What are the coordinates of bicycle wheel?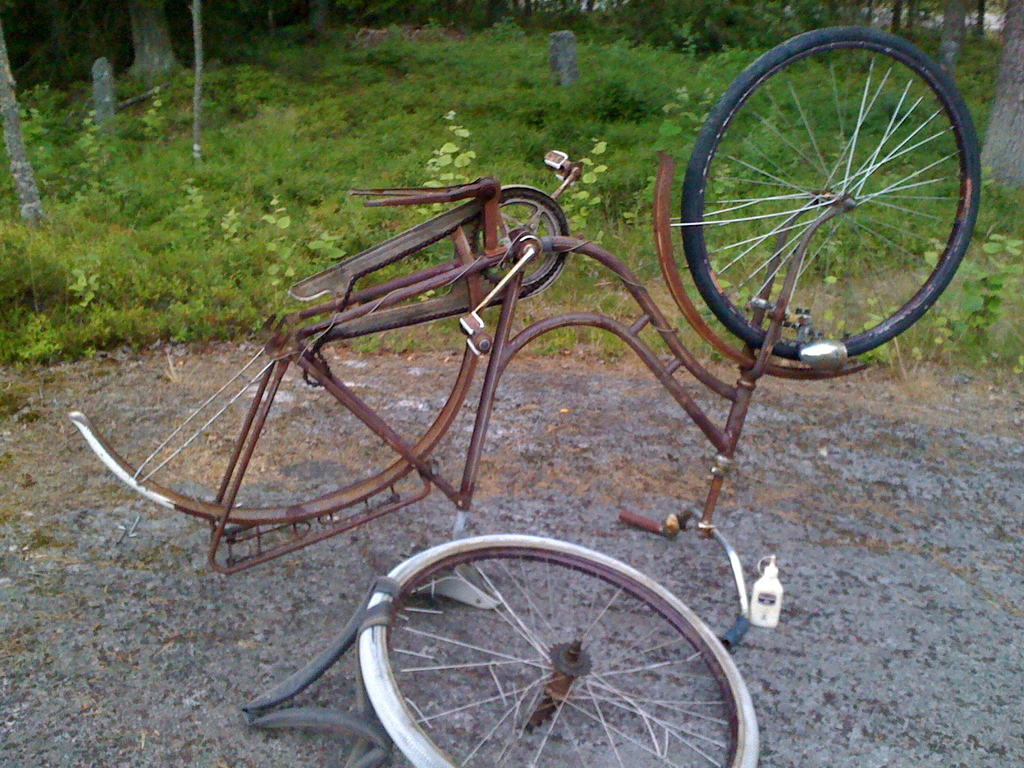
(left=679, top=23, right=981, bottom=359).
